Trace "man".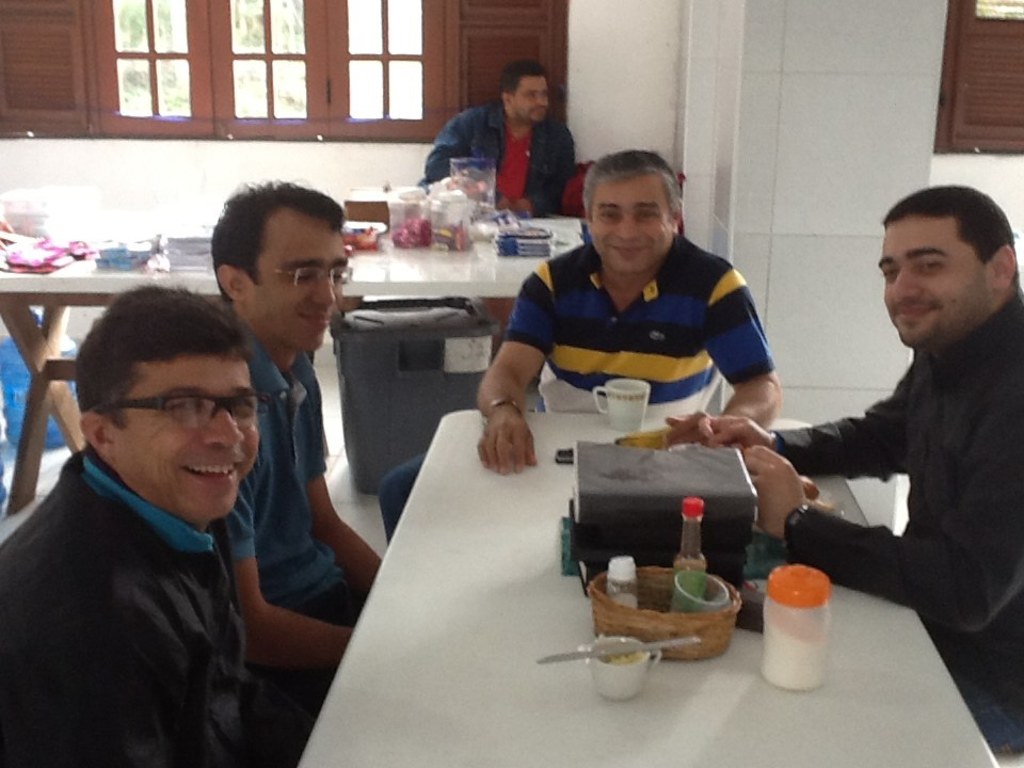
Traced to (left=373, top=148, right=779, bottom=542).
